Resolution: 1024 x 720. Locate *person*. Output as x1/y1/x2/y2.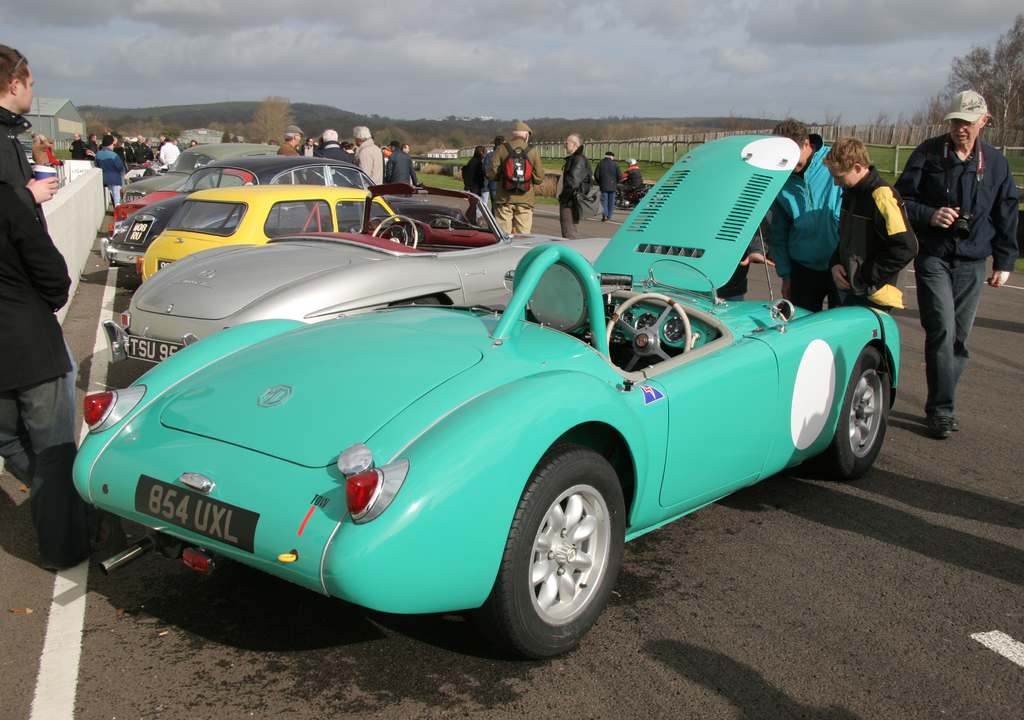
97/130/127/188.
